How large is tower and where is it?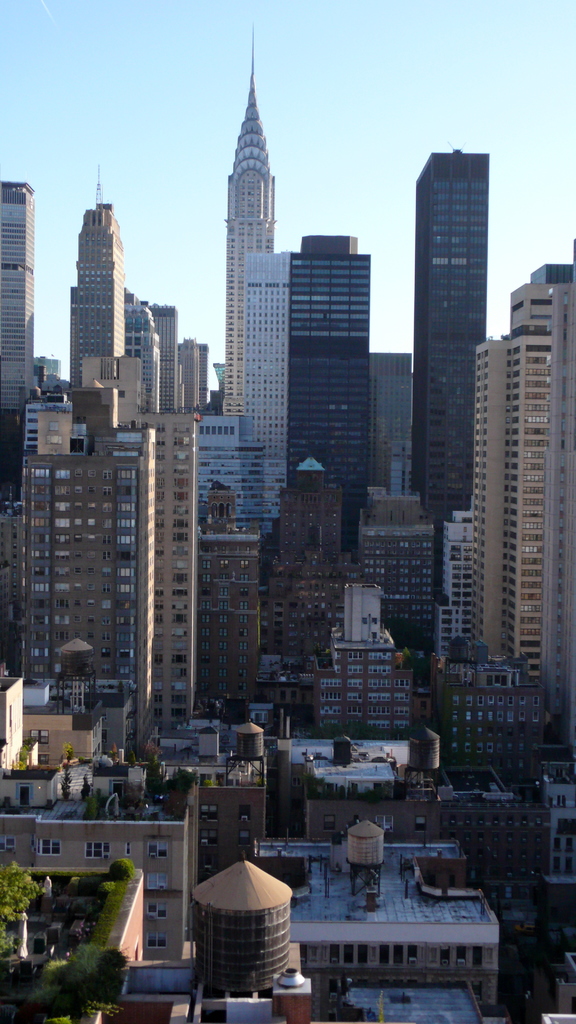
Bounding box: bbox=(186, 474, 262, 717).
